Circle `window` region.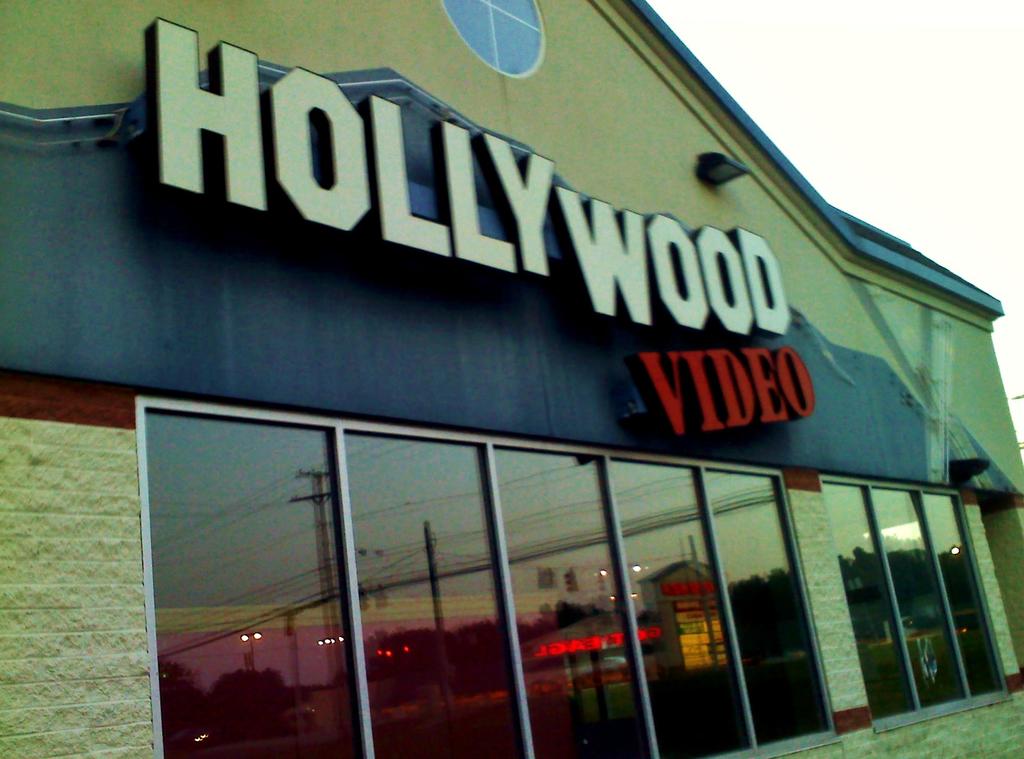
Region: bbox=[202, 400, 861, 722].
